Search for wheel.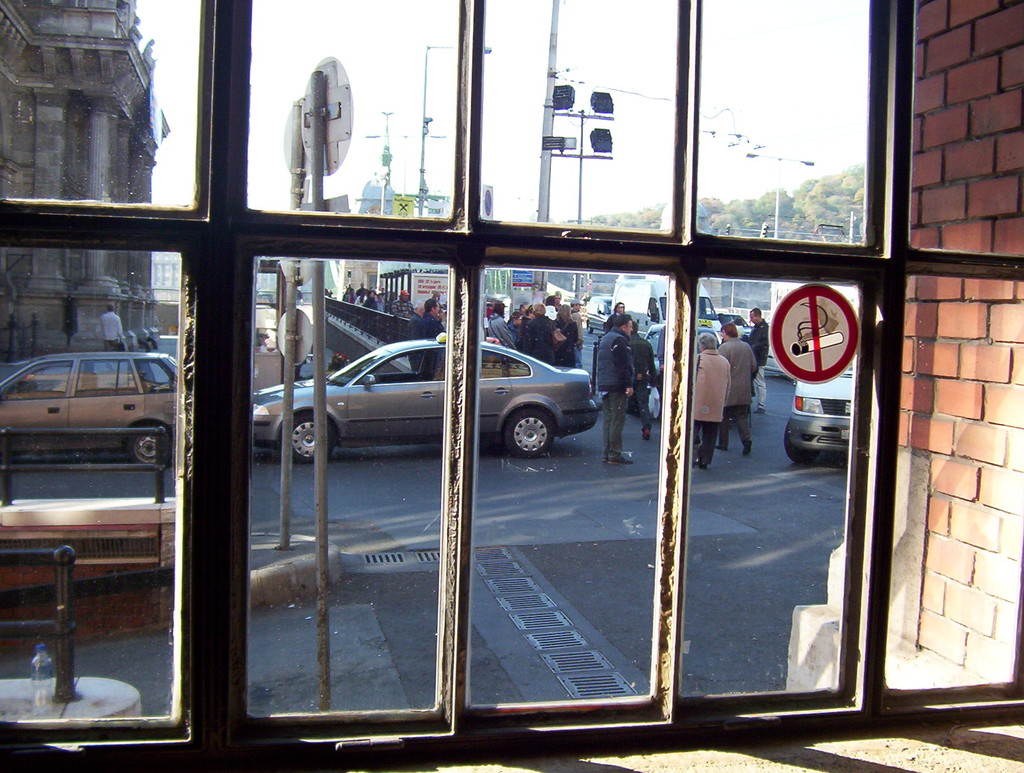
Found at 500, 395, 548, 452.
